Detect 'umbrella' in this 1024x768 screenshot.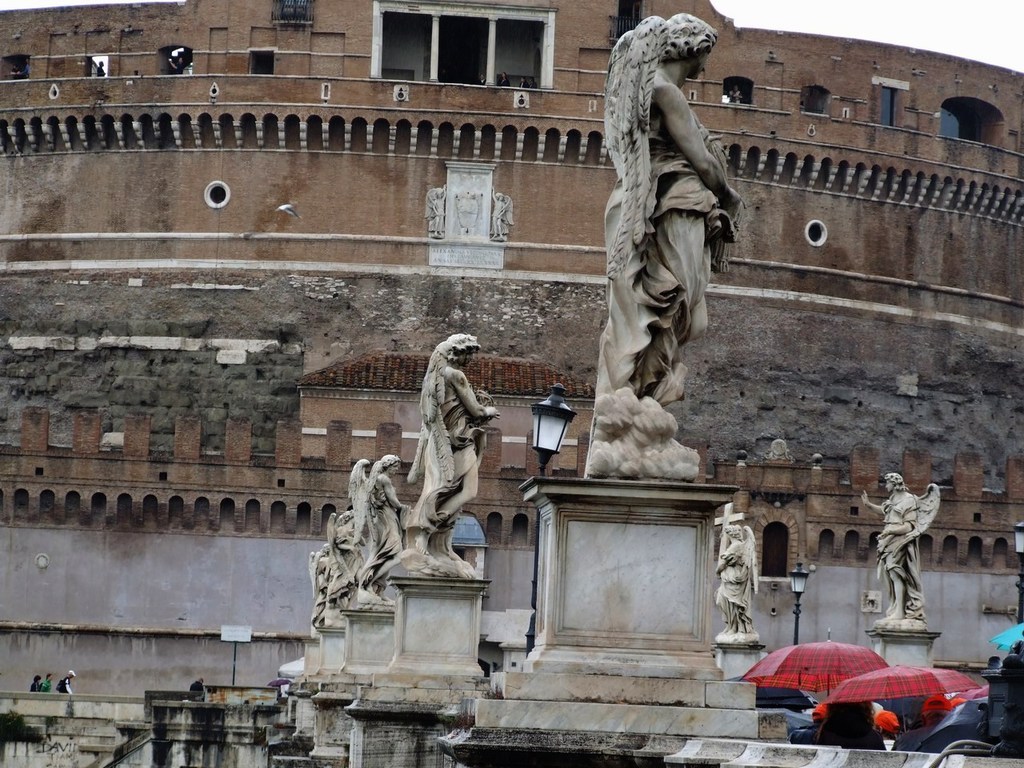
Detection: pyautogui.locateOnScreen(807, 662, 986, 738).
